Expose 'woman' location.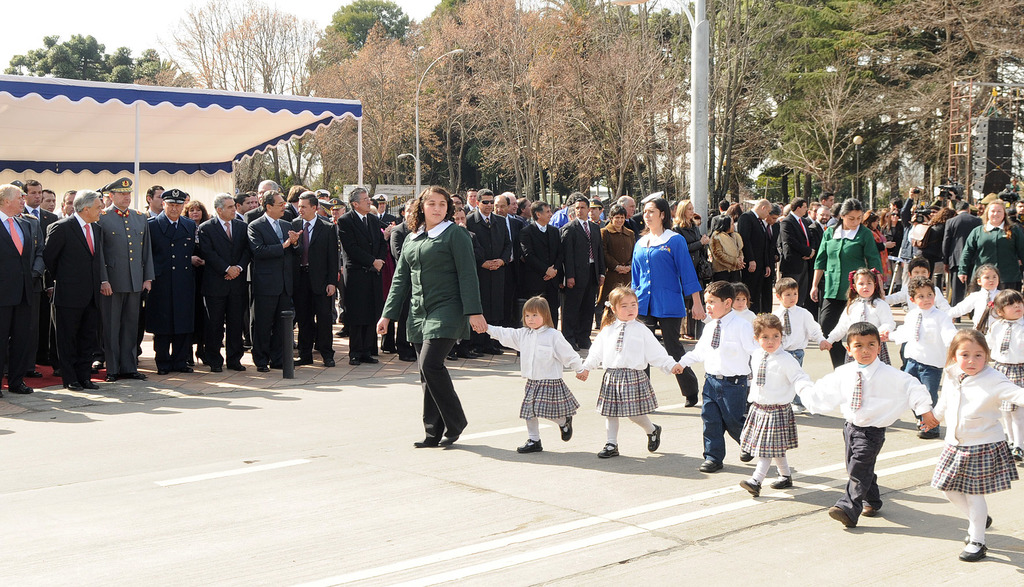
Exposed at <bbox>806, 195, 881, 374</bbox>.
